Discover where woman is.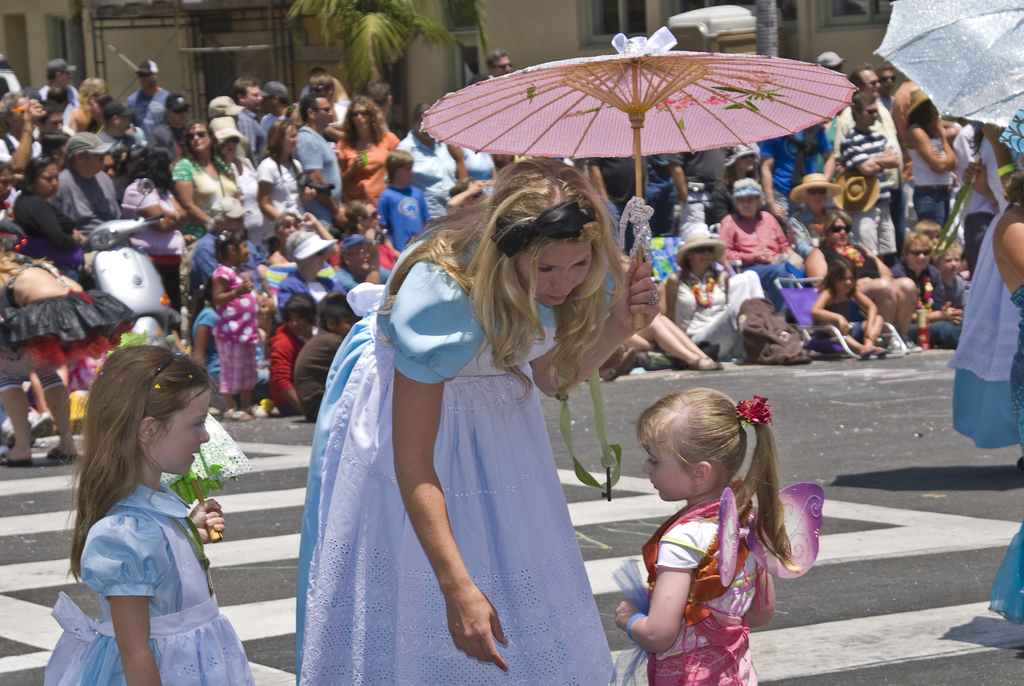
Discovered at (left=327, top=171, right=647, bottom=662).
